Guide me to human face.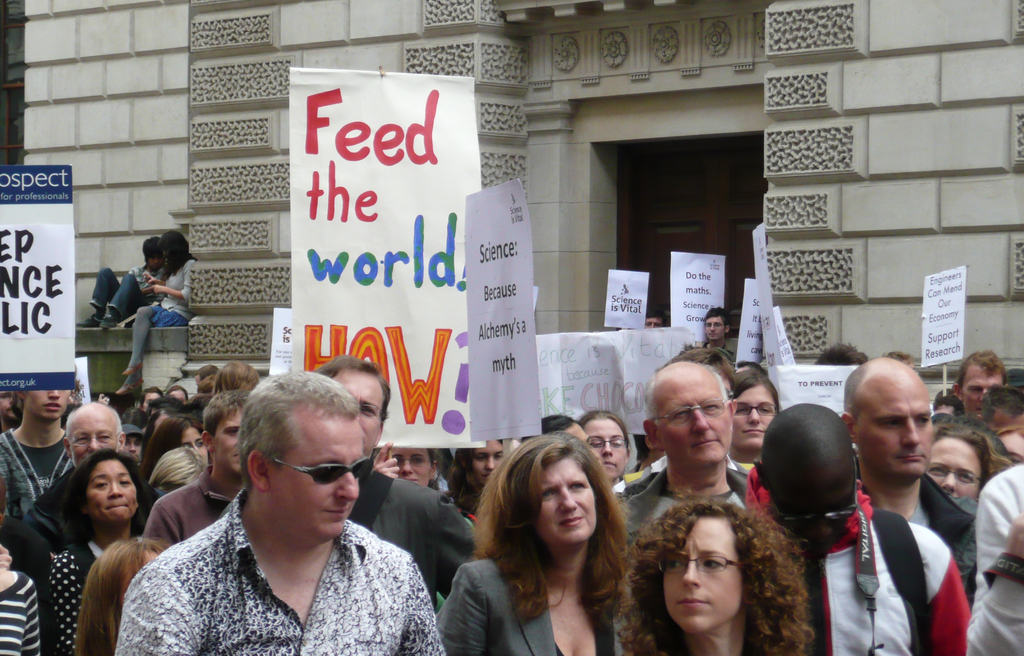
Guidance: detection(661, 518, 741, 637).
